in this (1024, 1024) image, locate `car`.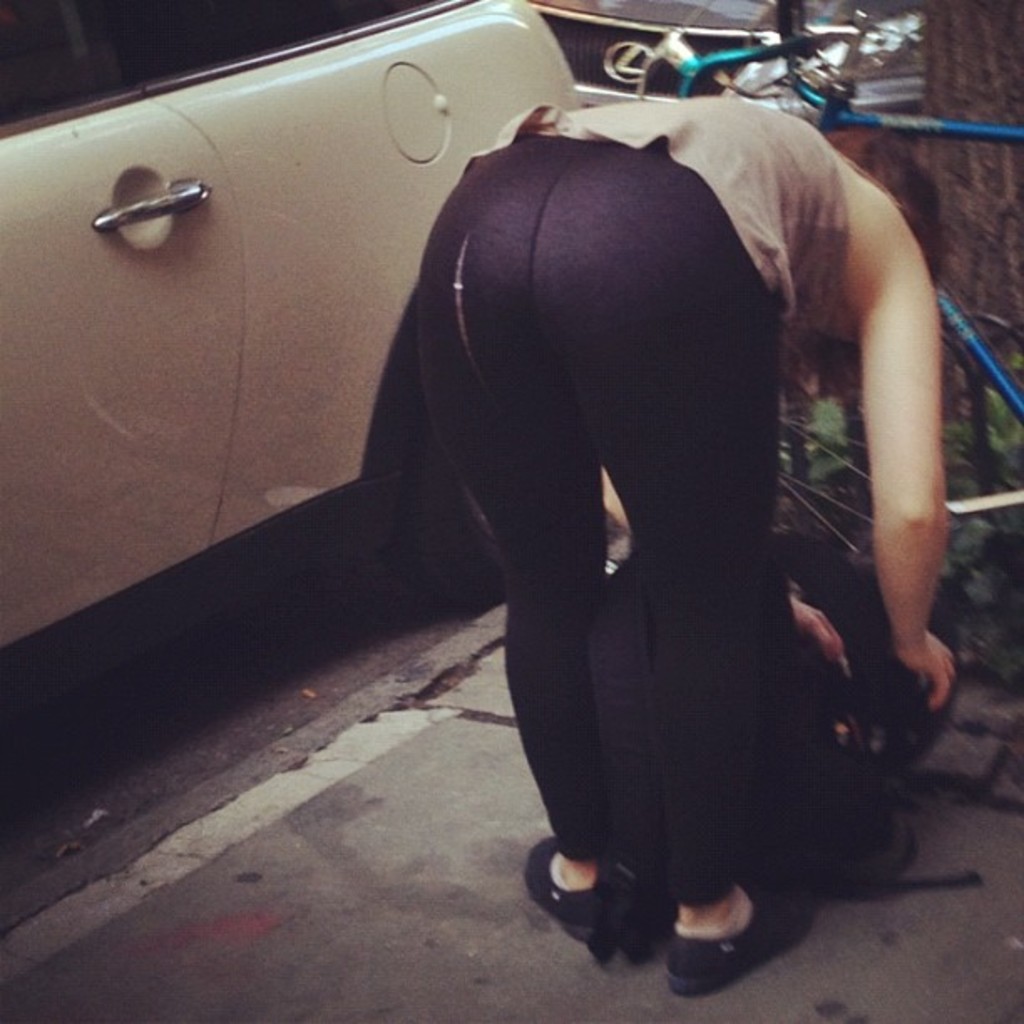
Bounding box: rect(0, 0, 589, 654).
